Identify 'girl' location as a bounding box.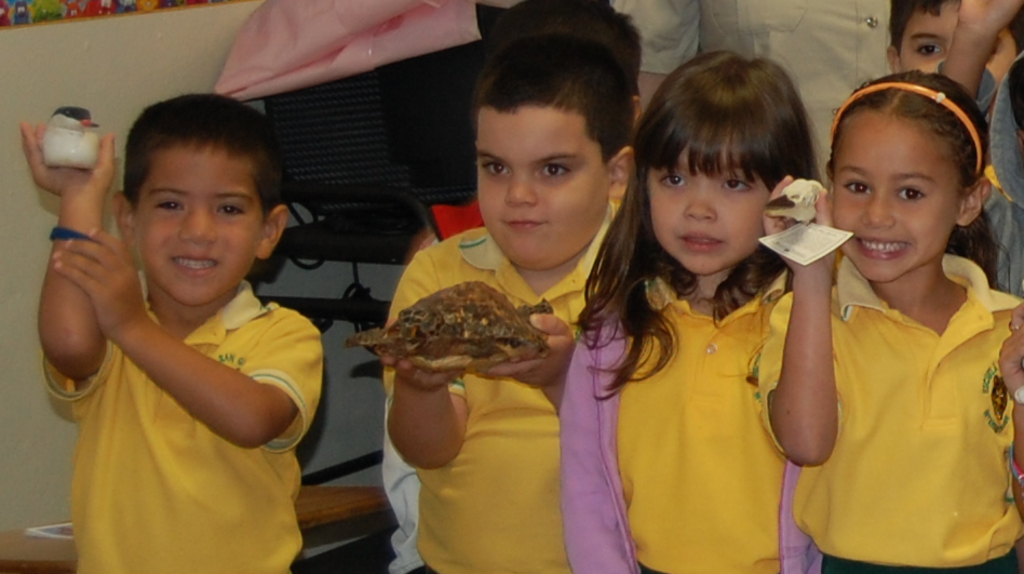
bbox=[754, 71, 1023, 573].
